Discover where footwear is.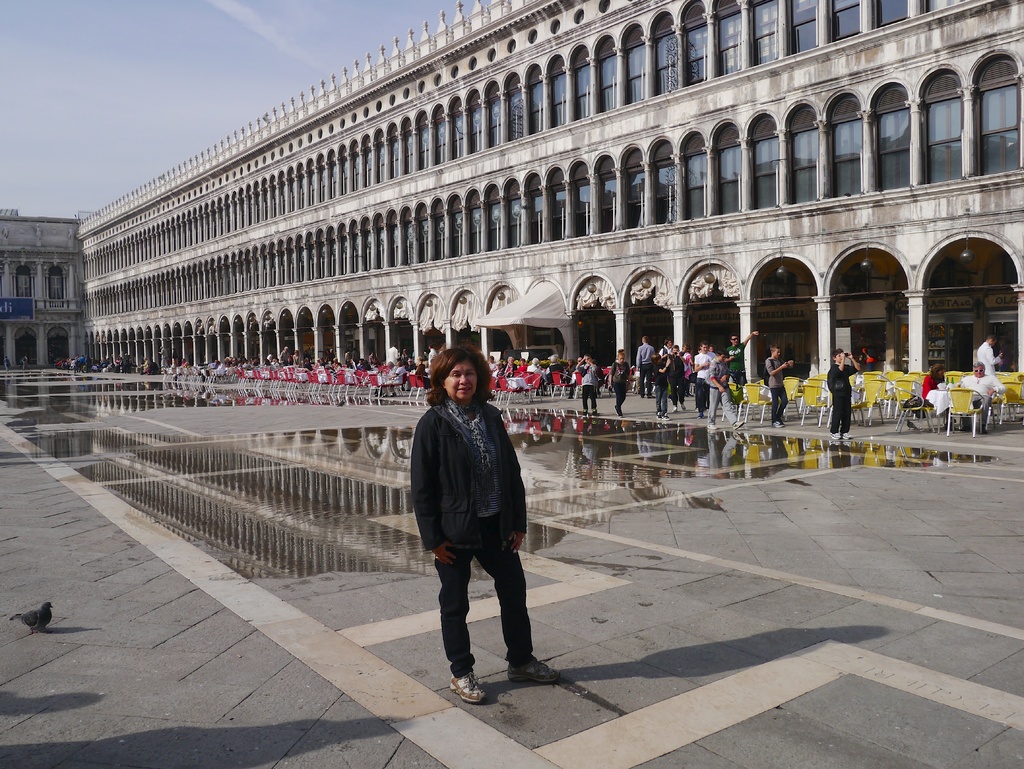
Discovered at <box>831,430,838,440</box>.
